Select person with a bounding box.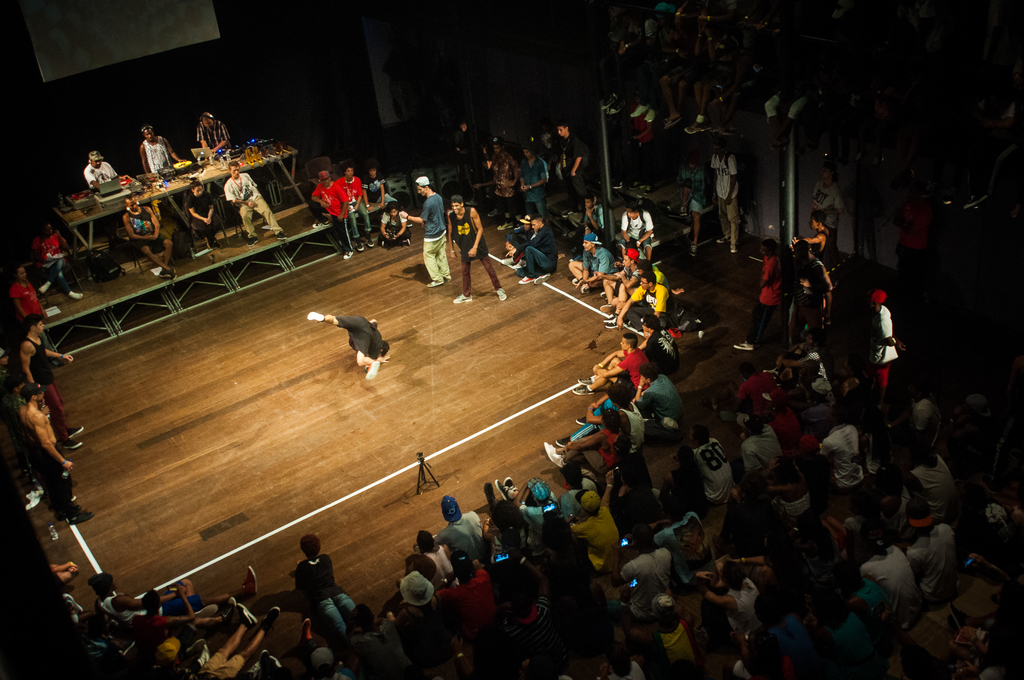
623,269,684,332.
